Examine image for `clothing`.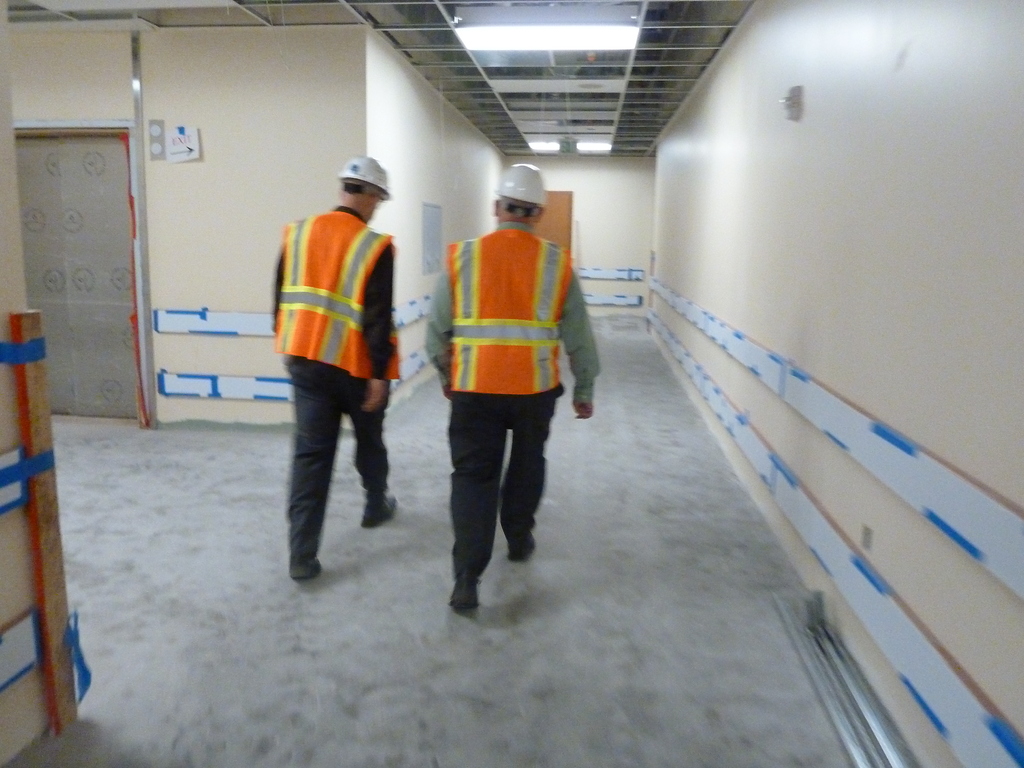
Examination result: (x1=434, y1=198, x2=579, y2=536).
